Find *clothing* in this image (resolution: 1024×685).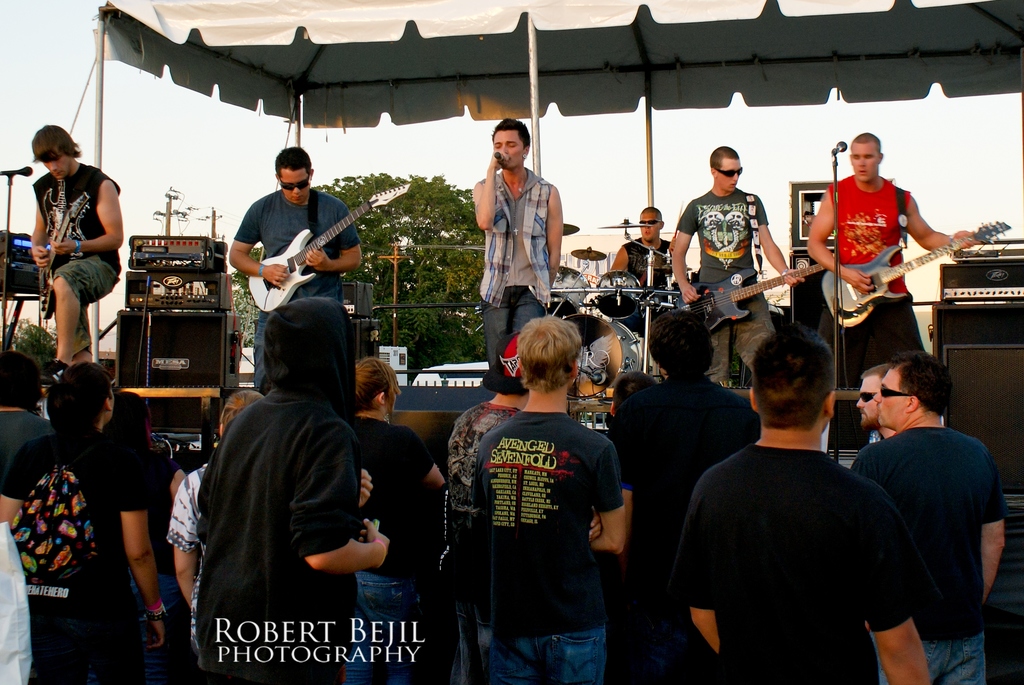
locate(8, 424, 162, 662).
